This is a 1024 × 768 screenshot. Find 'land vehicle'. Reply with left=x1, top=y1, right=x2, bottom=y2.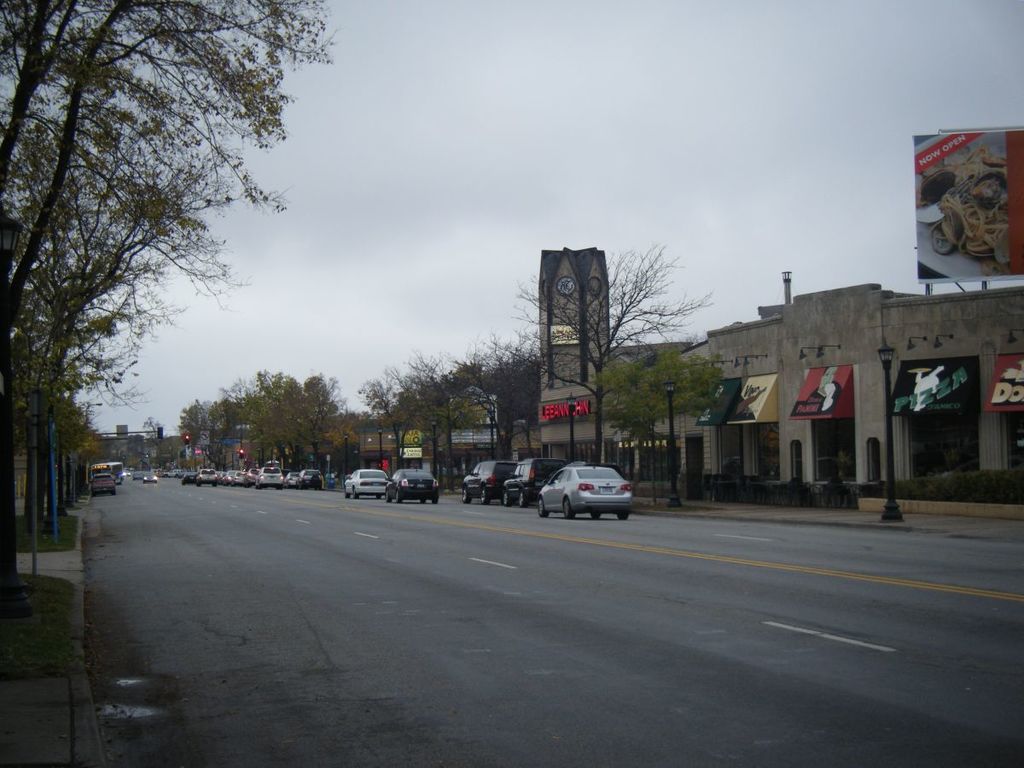
left=461, top=459, right=519, bottom=502.
